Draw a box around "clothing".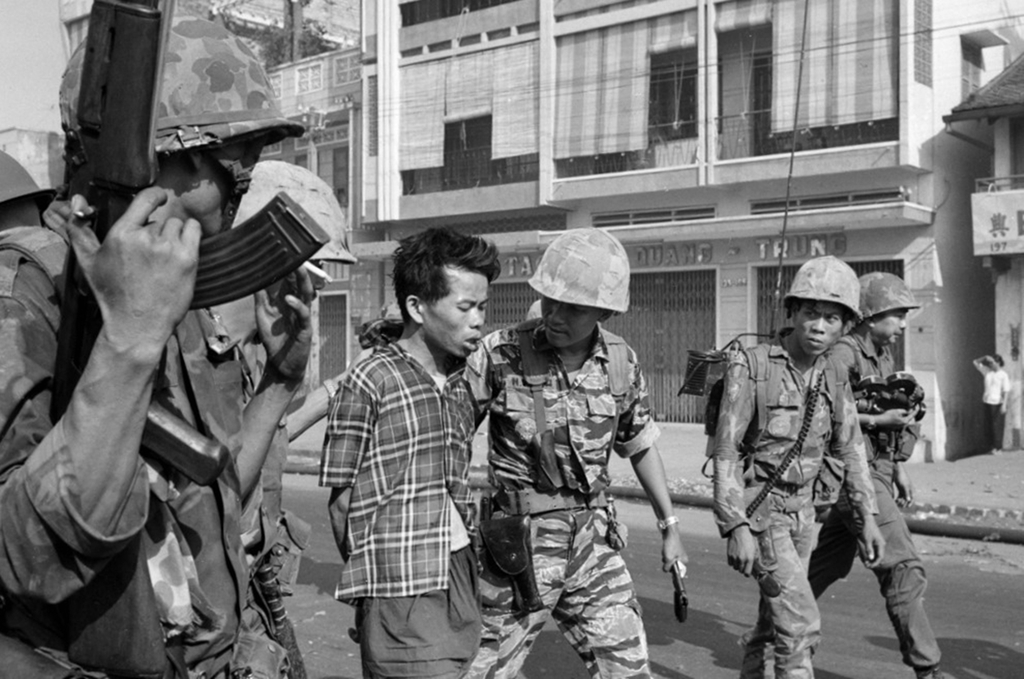
detection(0, 210, 321, 678).
